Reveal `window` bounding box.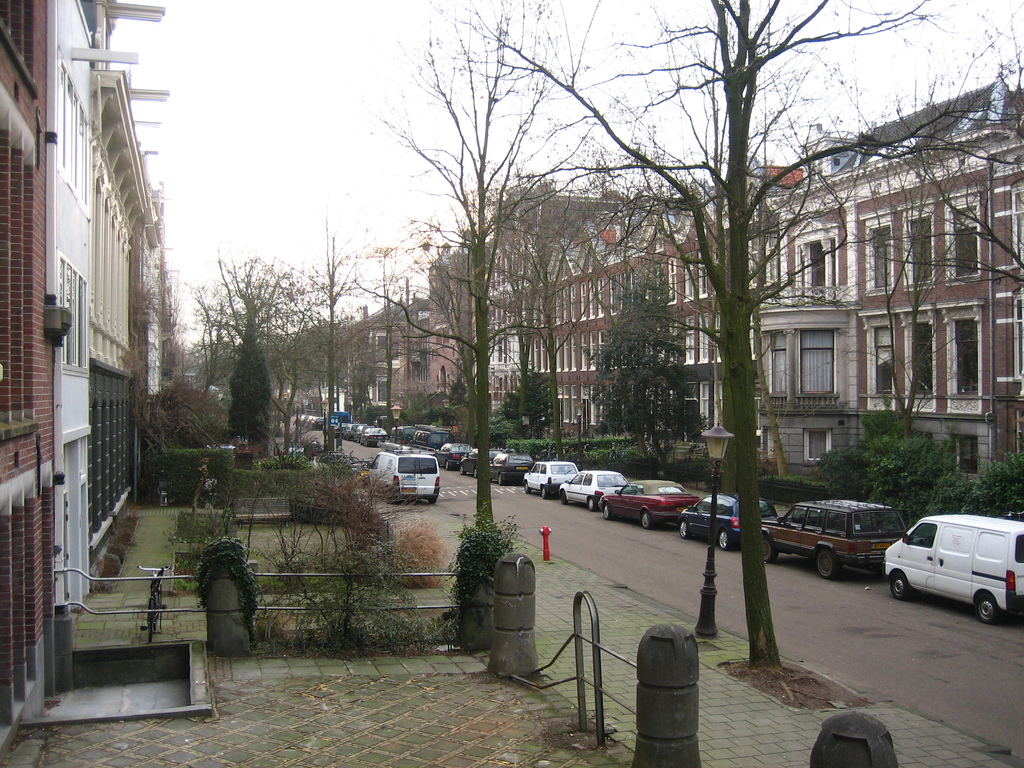
Revealed: locate(698, 321, 711, 360).
